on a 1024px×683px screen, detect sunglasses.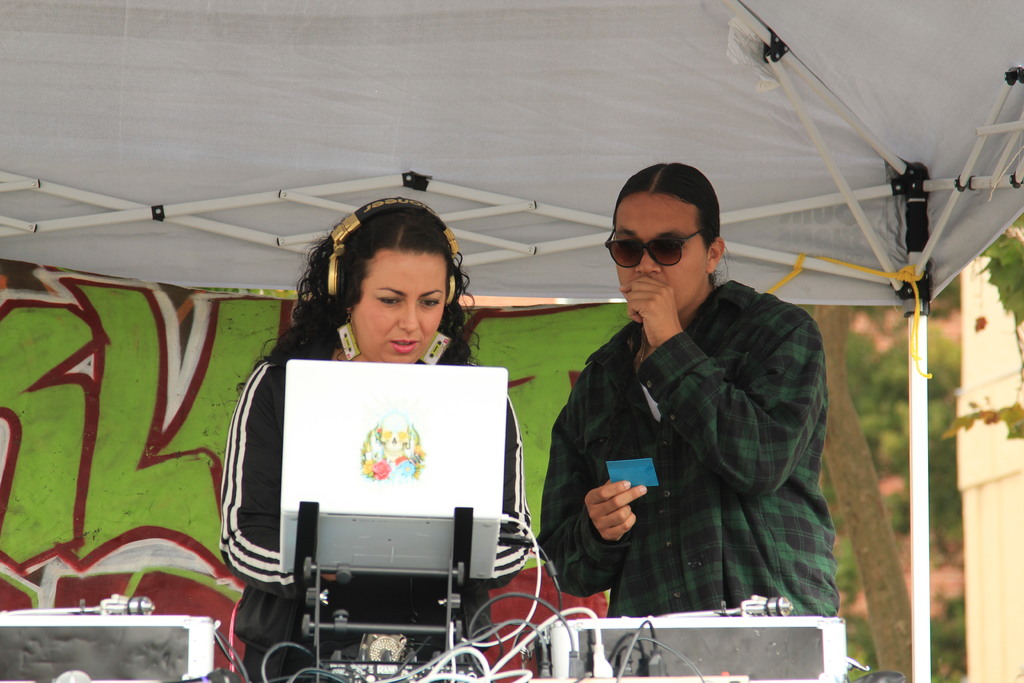
{"x1": 601, "y1": 231, "x2": 700, "y2": 270}.
